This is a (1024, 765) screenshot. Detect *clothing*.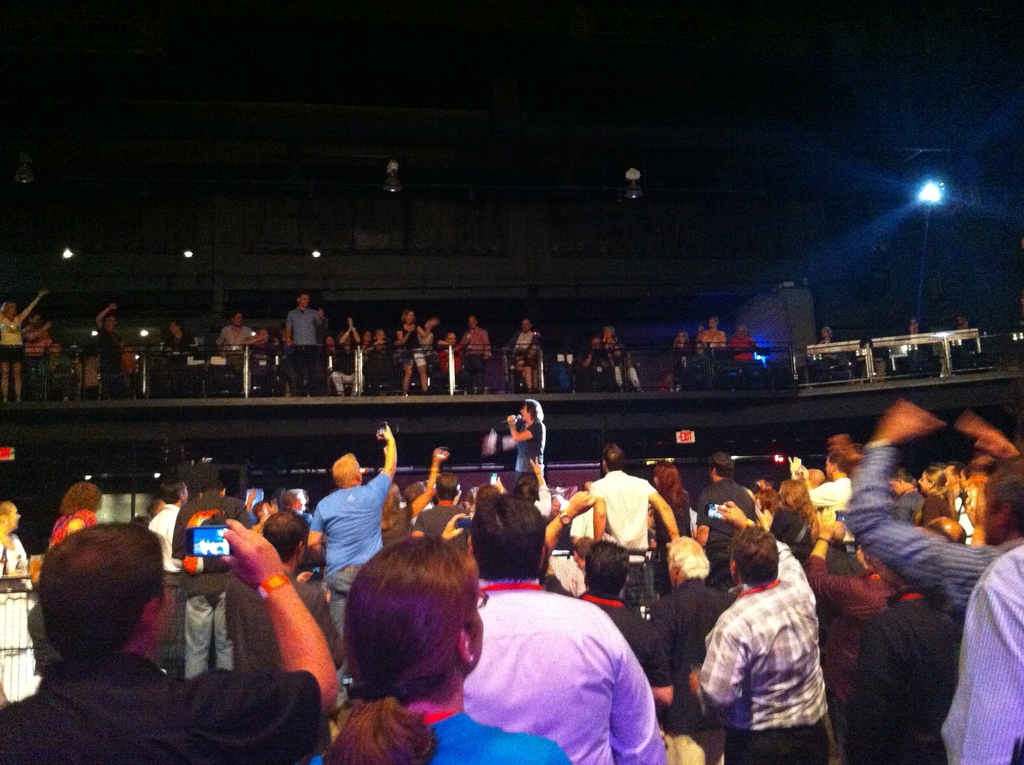
region(27, 328, 56, 362).
